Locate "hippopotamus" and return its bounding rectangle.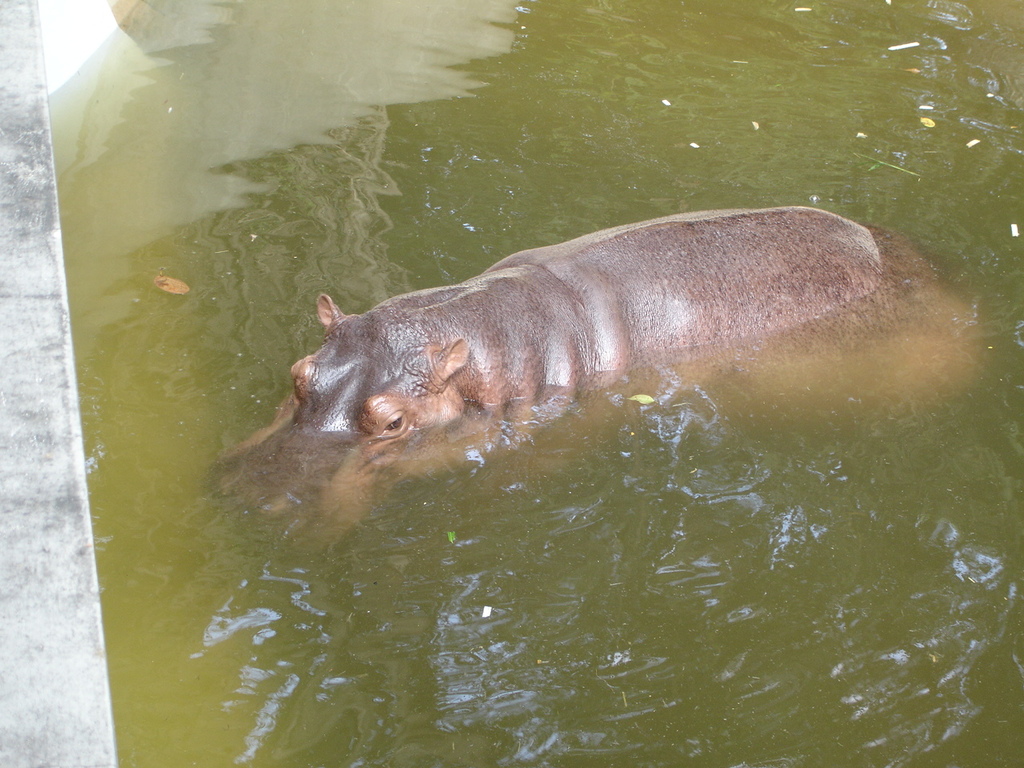
{"left": 198, "top": 200, "right": 982, "bottom": 560}.
